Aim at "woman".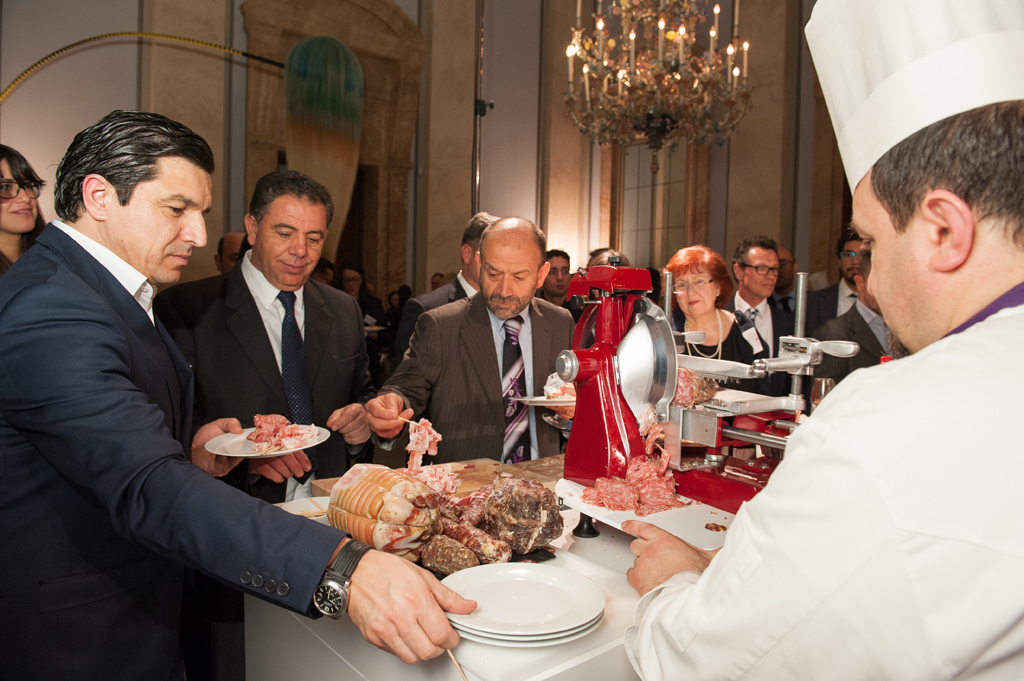
Aimed at left=340, top=263, right=383, bottom=384.
